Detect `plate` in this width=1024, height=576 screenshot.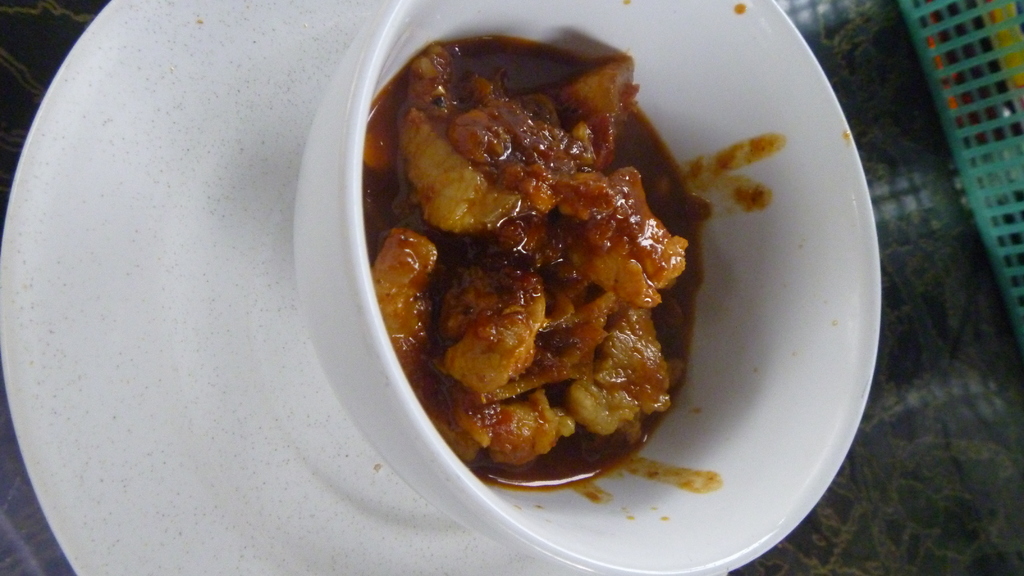
Detection: {"x1": 0, "y1": 0, "x2": 725, "y2": 575}.
